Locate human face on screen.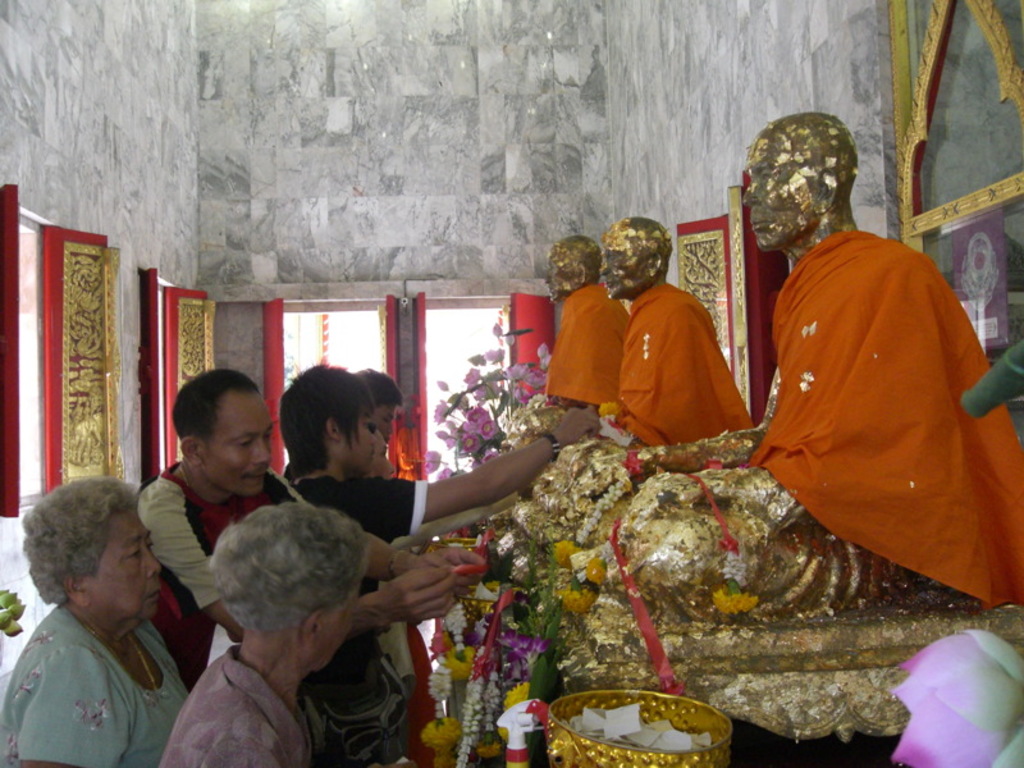
On screen at 316,586,362,673.
